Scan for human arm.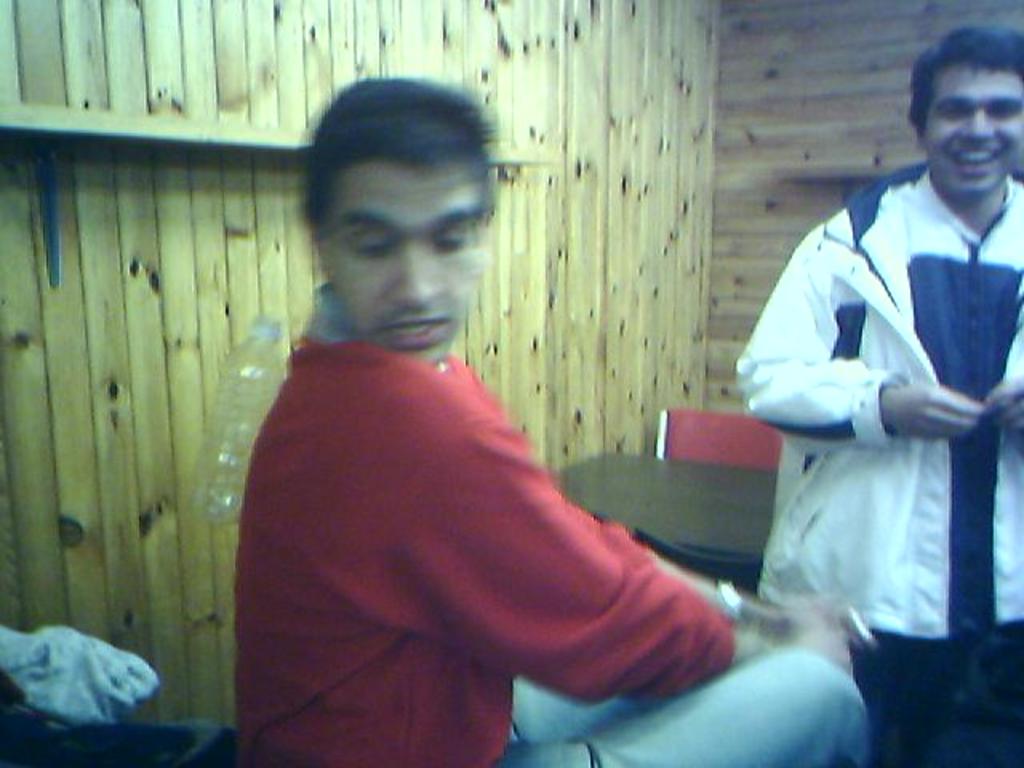
Scan result: 733 216 982 450.
